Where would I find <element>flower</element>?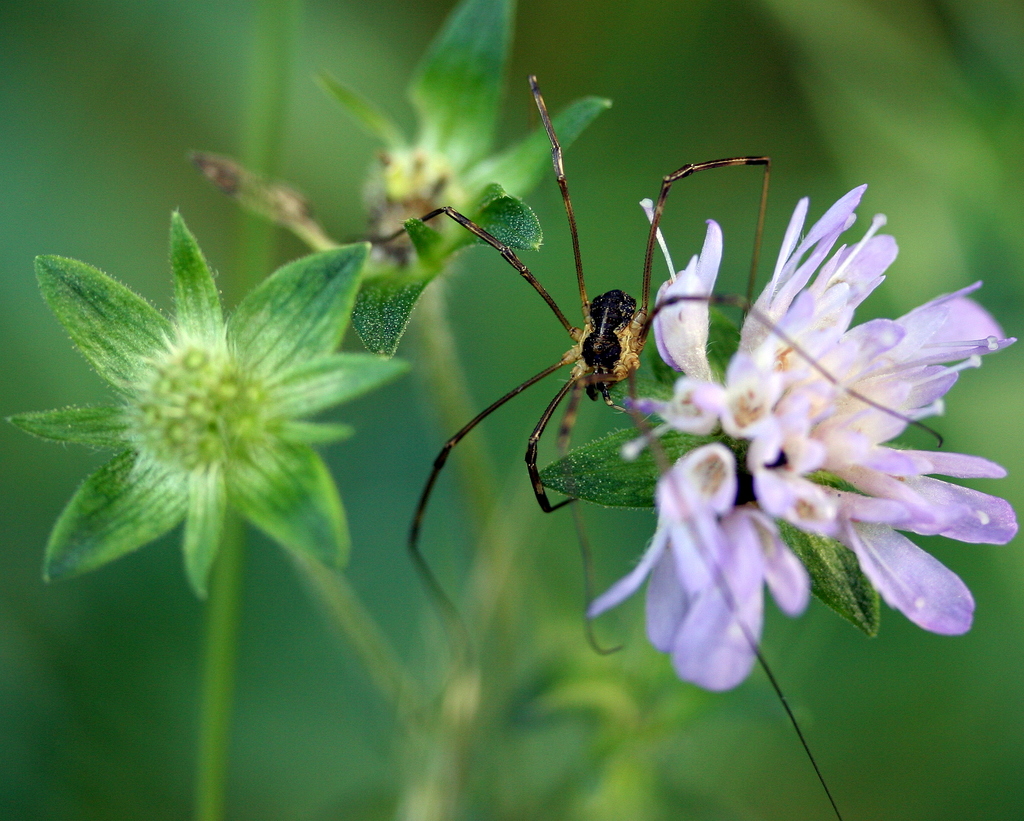
At {"x1": 29, "y1": 193, "x2": 330, "y2": 626}.
